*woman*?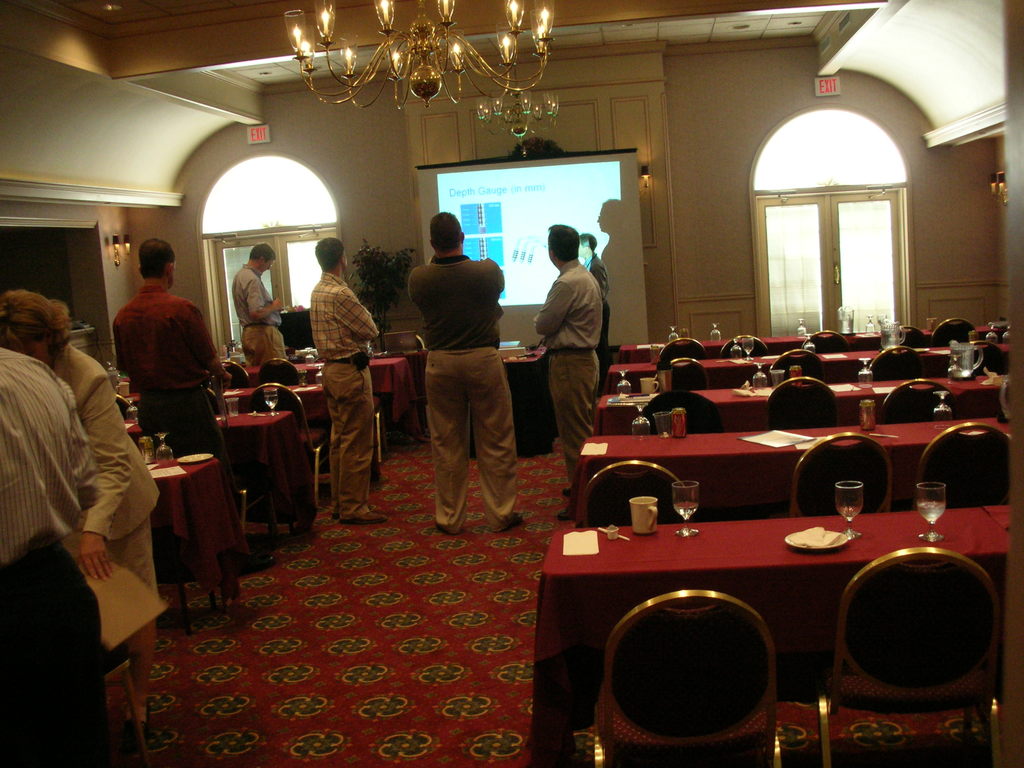
17/273/157/731
